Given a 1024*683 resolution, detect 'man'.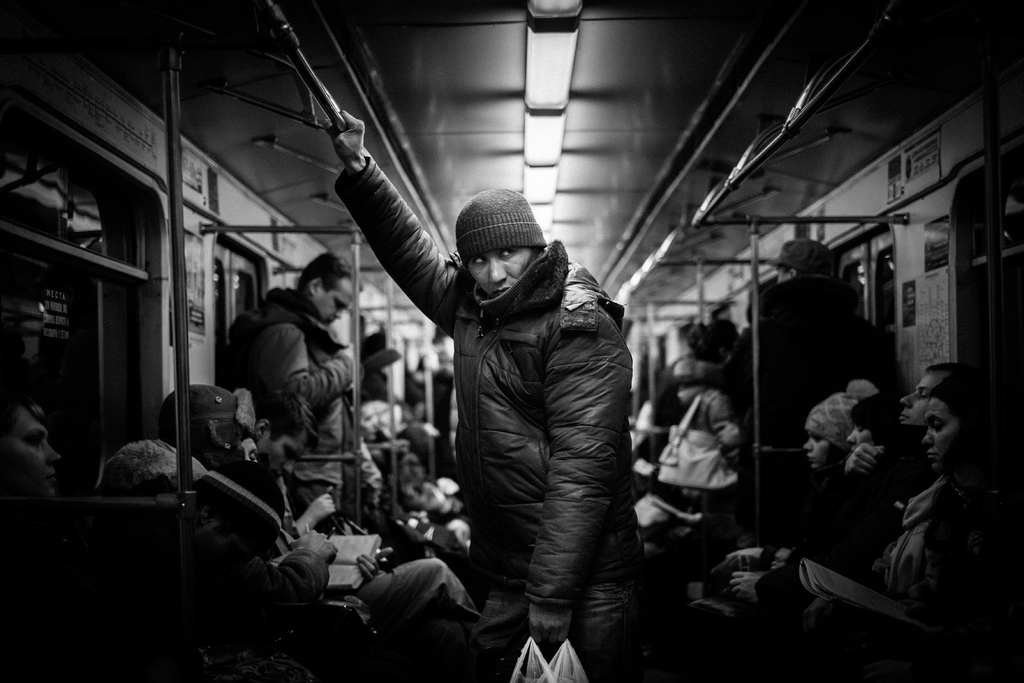
726/235/899/452.
